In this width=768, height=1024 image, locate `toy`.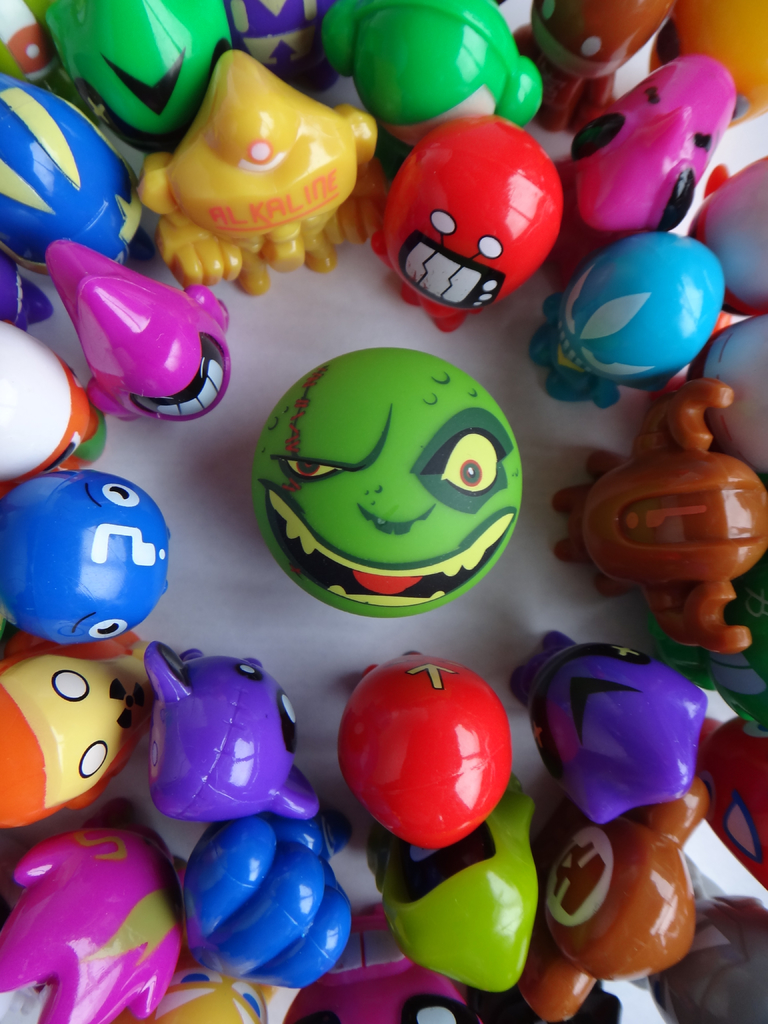
Bounding box: (left=140, top=641, right=319, bottom=818).
